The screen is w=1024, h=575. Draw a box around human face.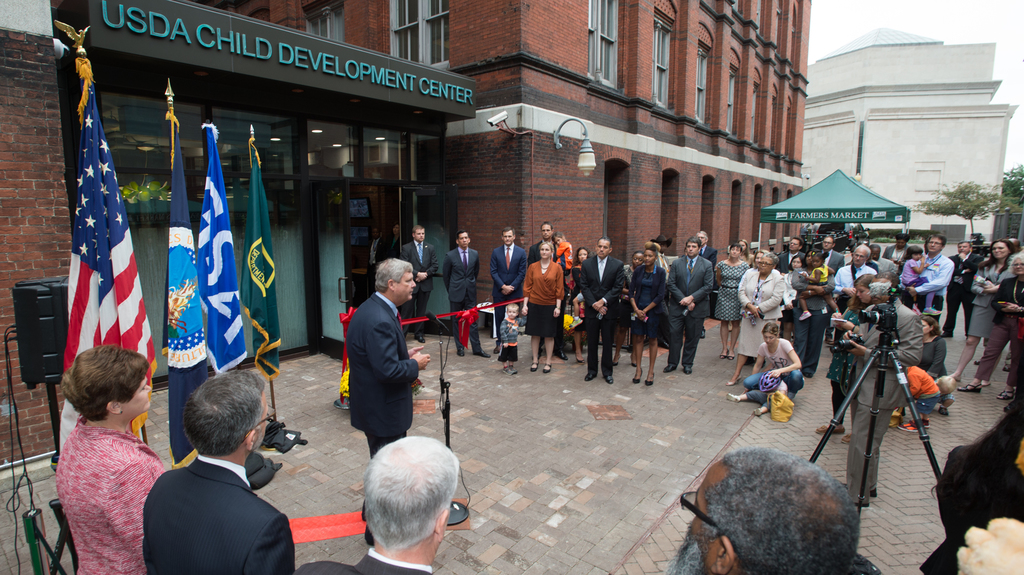
detection(595, 237, 609, 260).
